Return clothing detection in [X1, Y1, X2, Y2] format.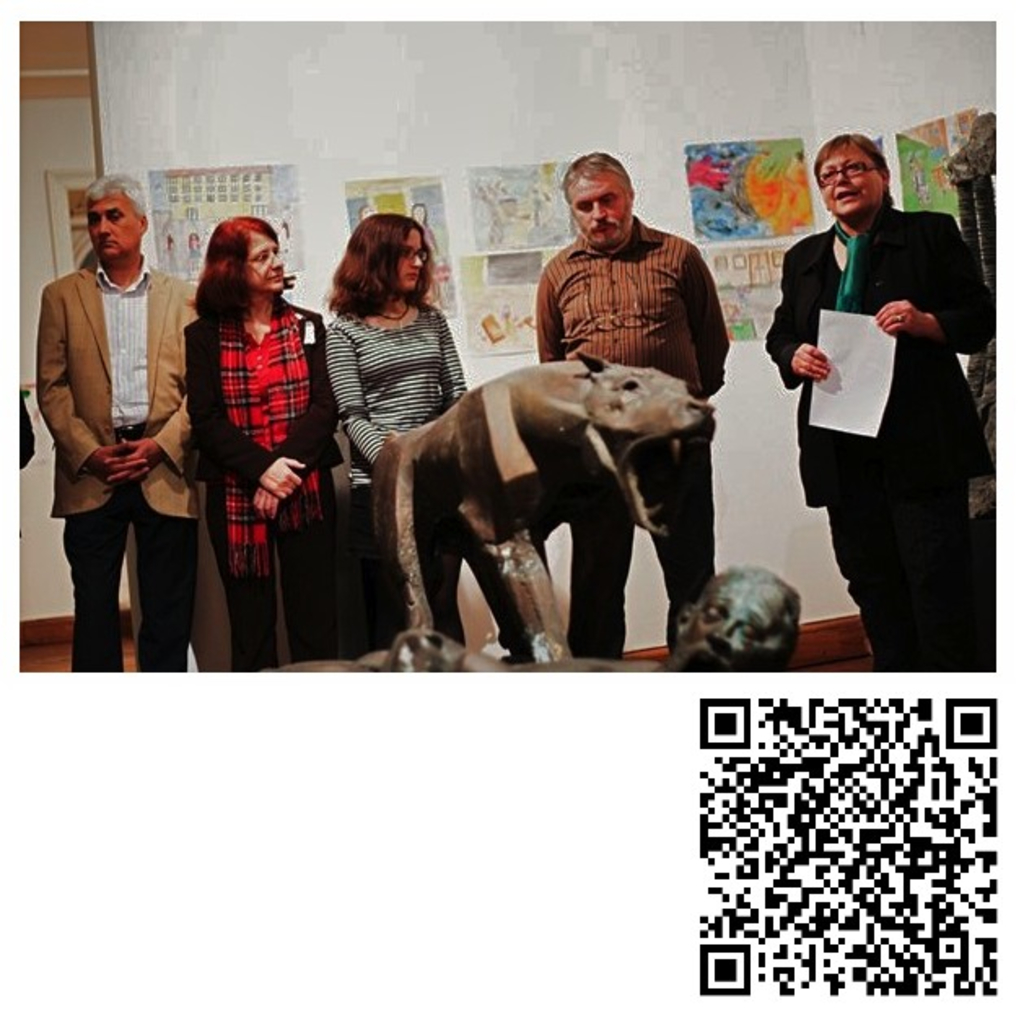
[186, 287, 327, 671].
